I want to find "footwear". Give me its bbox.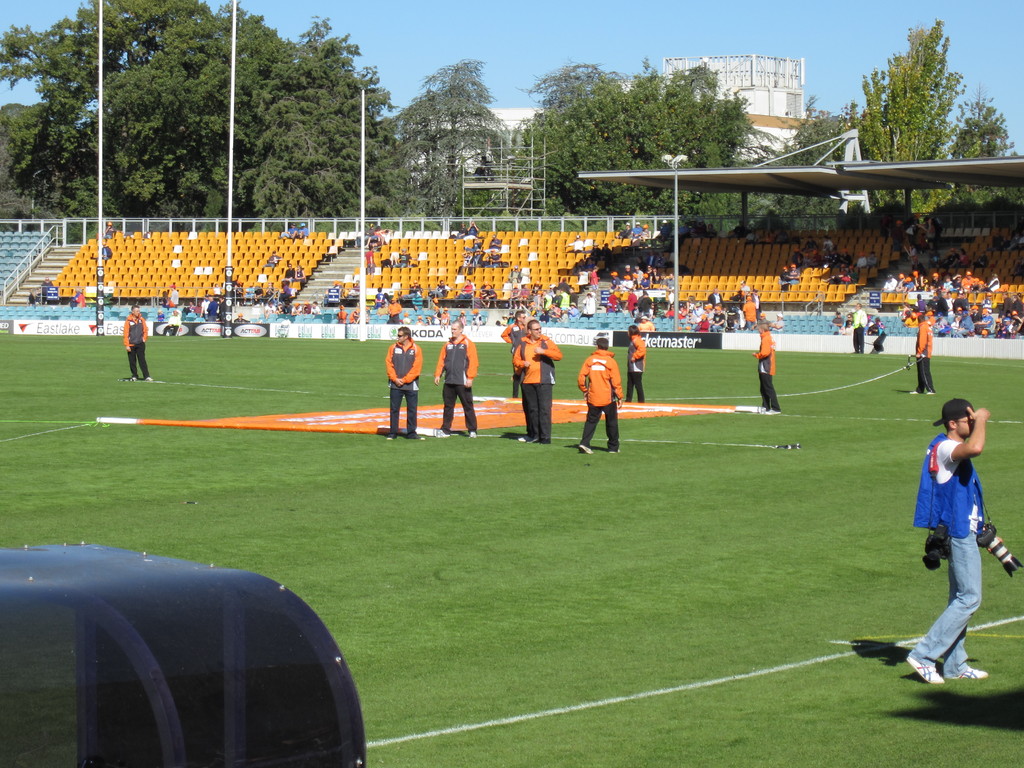
387:433:394:441.
